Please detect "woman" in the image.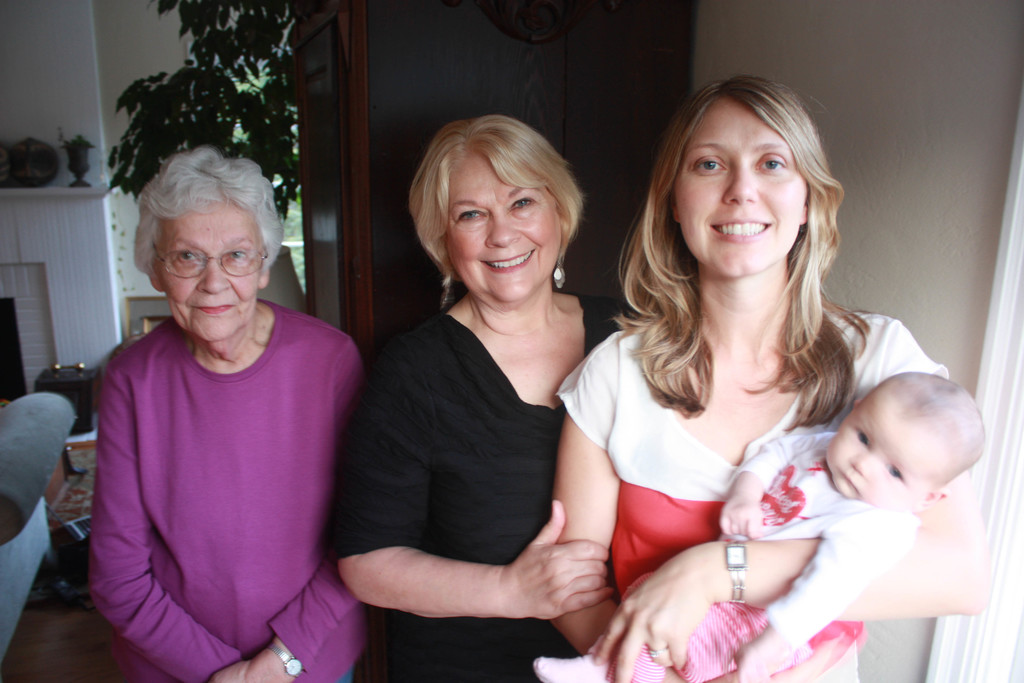
region(329, 113, 645, 682).
